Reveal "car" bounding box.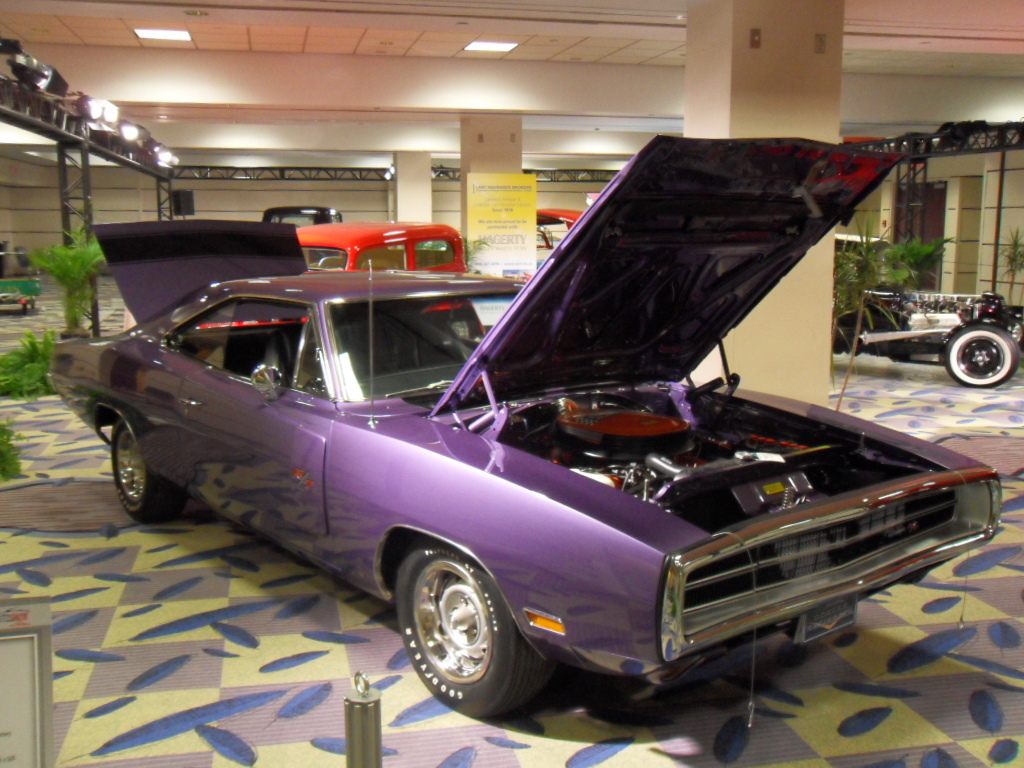
Revealed: rect(47, 131, 1008, 722).
